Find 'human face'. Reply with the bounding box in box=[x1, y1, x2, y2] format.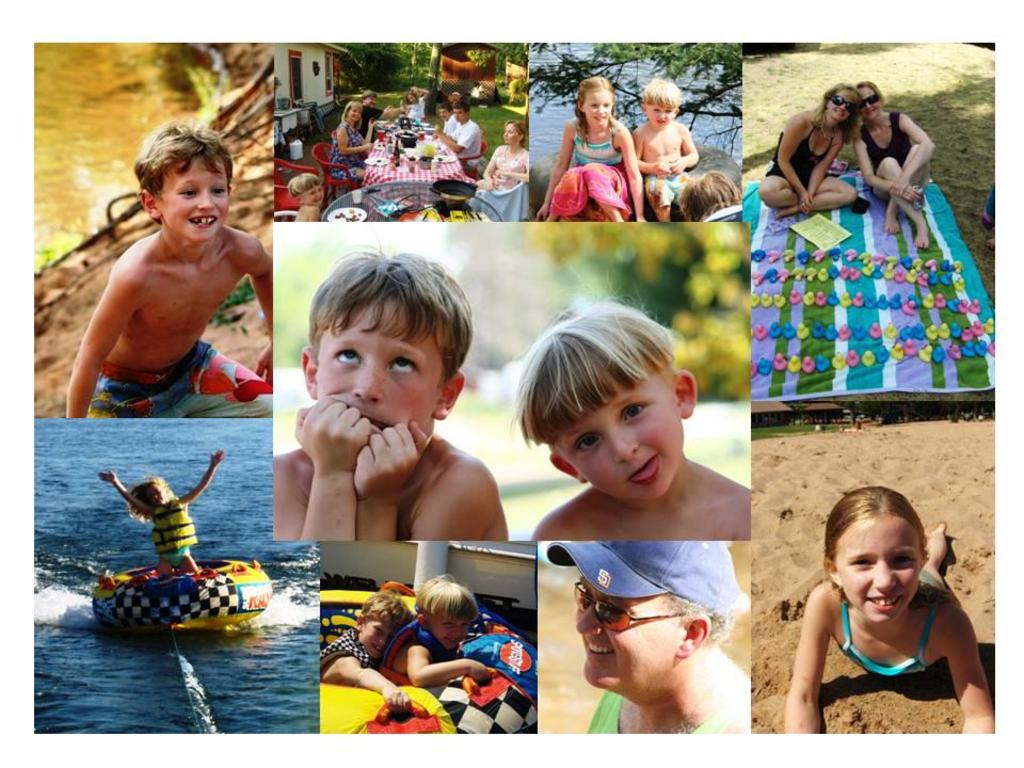
box=[316, 300, 443, 439].
